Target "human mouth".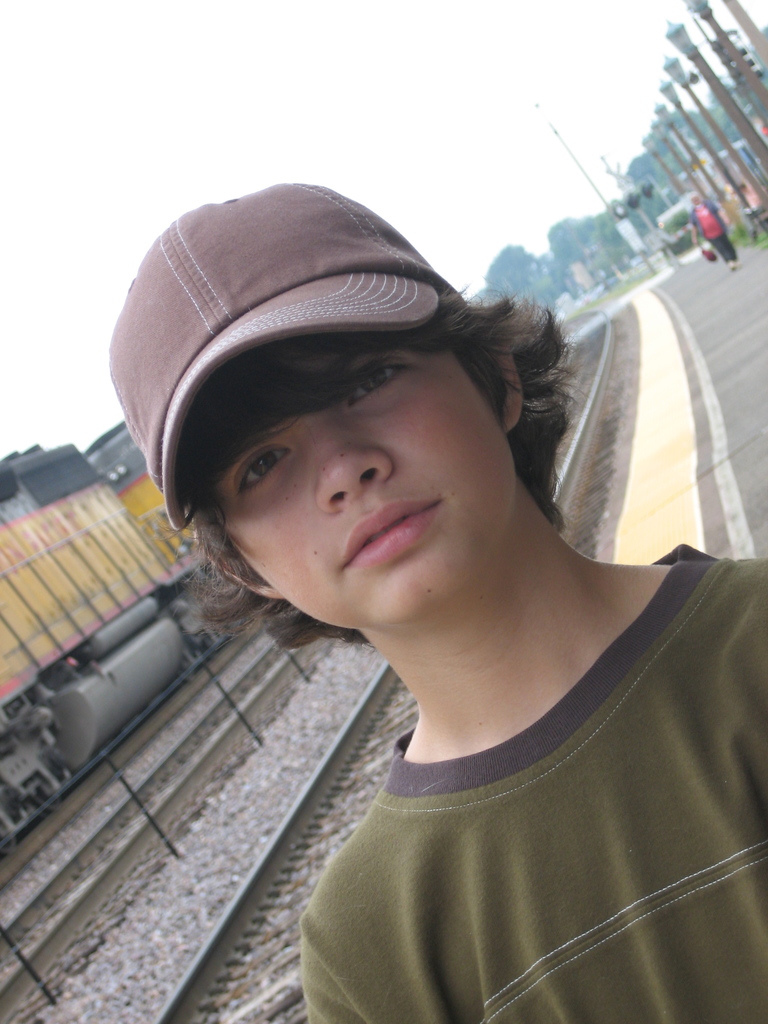
Target region: (x1=342, y1=499, x2=442, y2=571).
